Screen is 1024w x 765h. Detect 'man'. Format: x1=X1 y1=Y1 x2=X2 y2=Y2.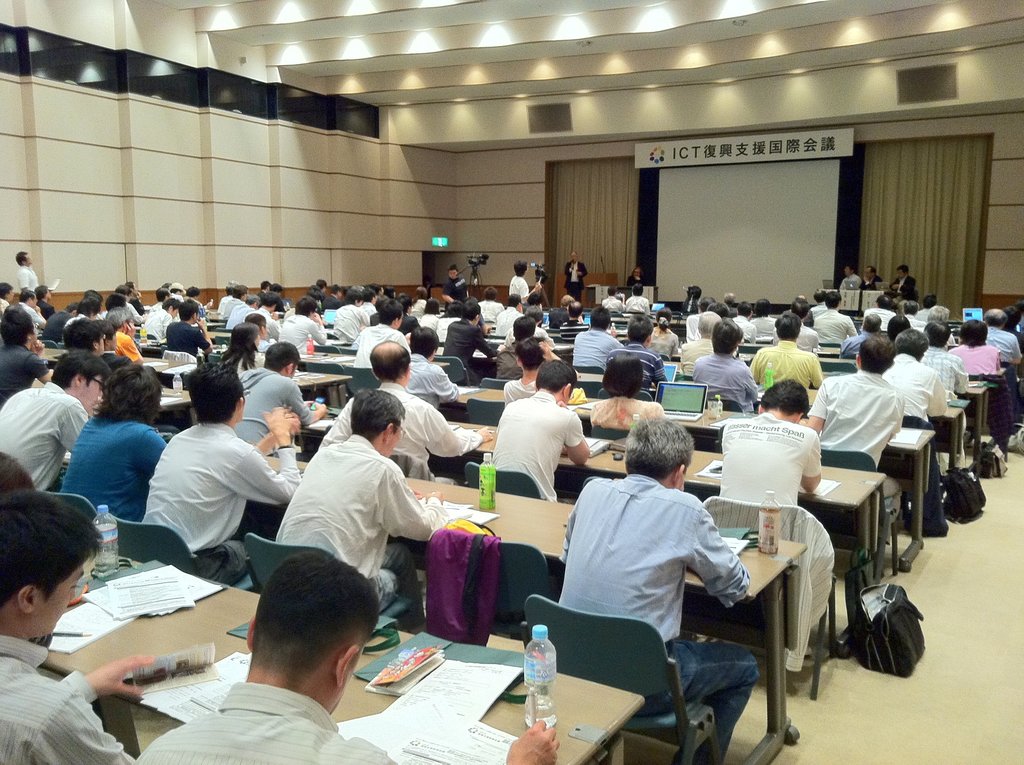
x1=611 y1=319 x2=668 y2=393.
